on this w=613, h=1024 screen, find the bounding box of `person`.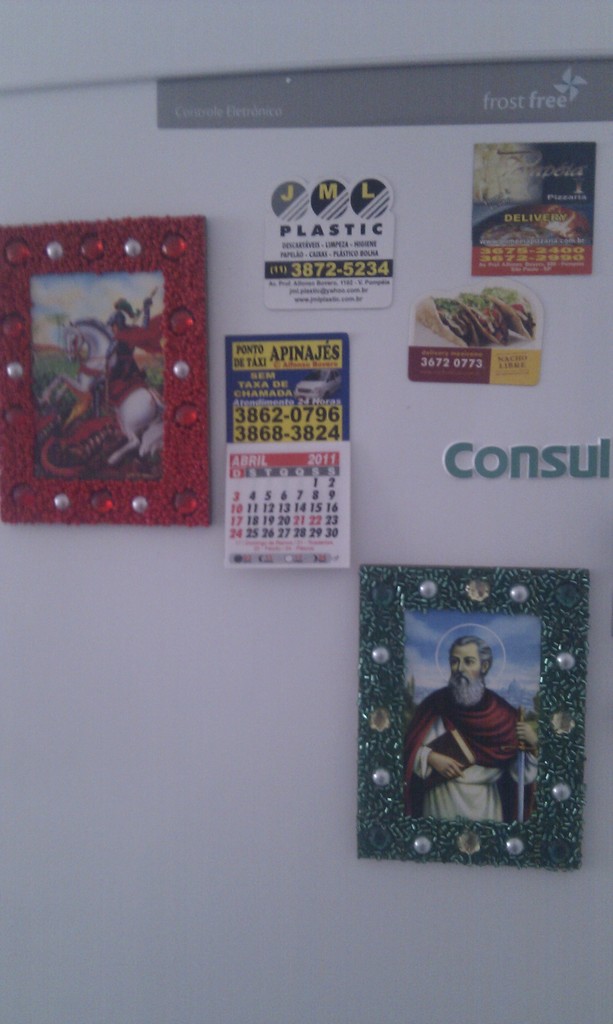
Bounding box: (x1=98, y1=295, x2=155, y2=398).
